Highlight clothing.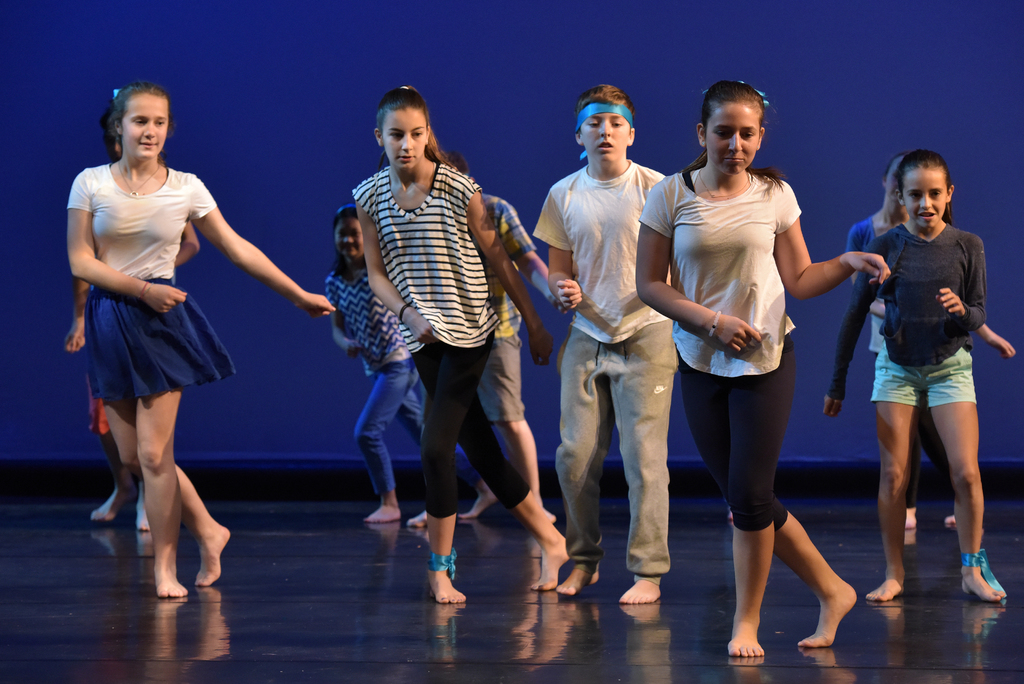
Highlighted region: [x1=89, y1=379, x2=113, y2=430].
